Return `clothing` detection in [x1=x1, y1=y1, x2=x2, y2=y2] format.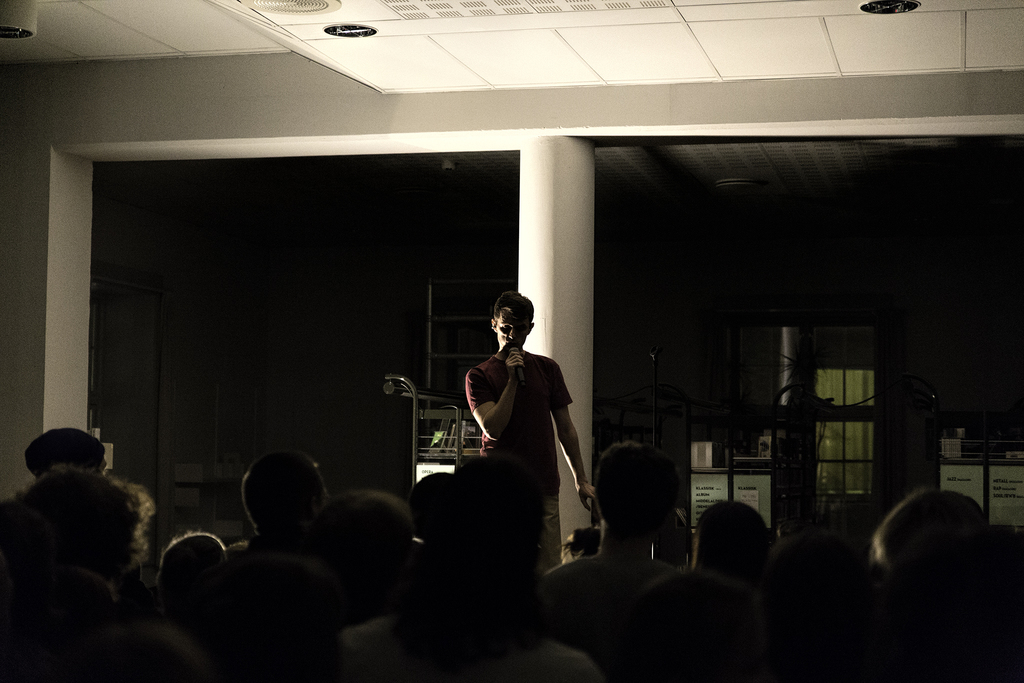
[x1=461, y1=317, x2=592, y2=509].
